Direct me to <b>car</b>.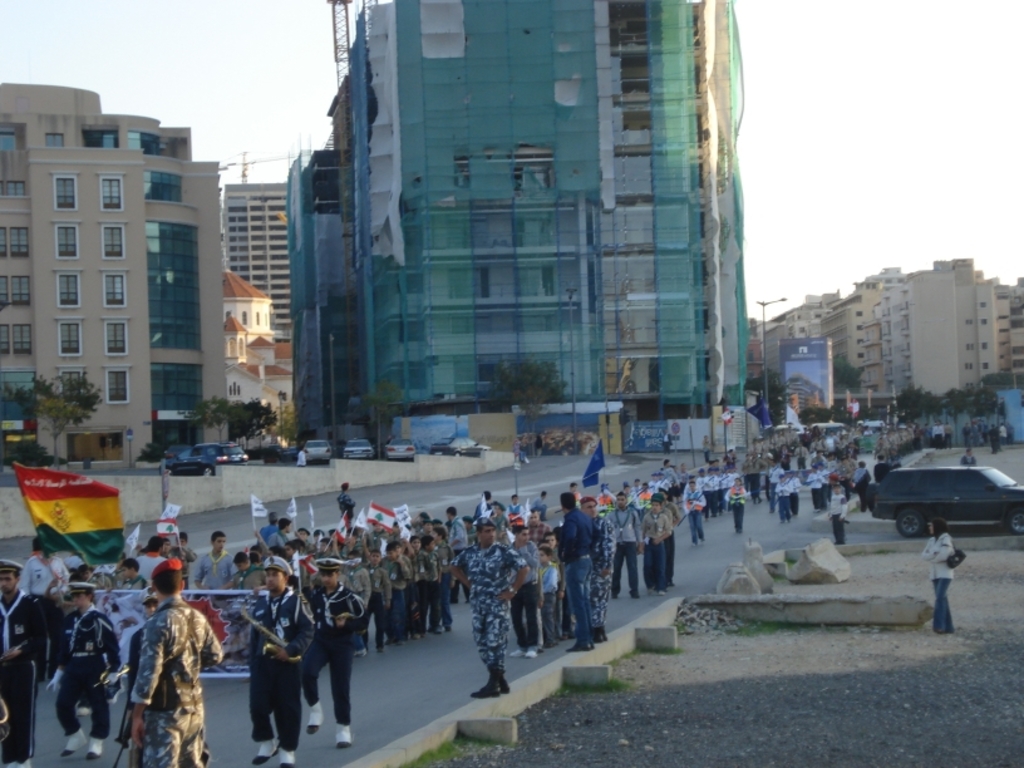
Direction: [861,453,1013,557].
